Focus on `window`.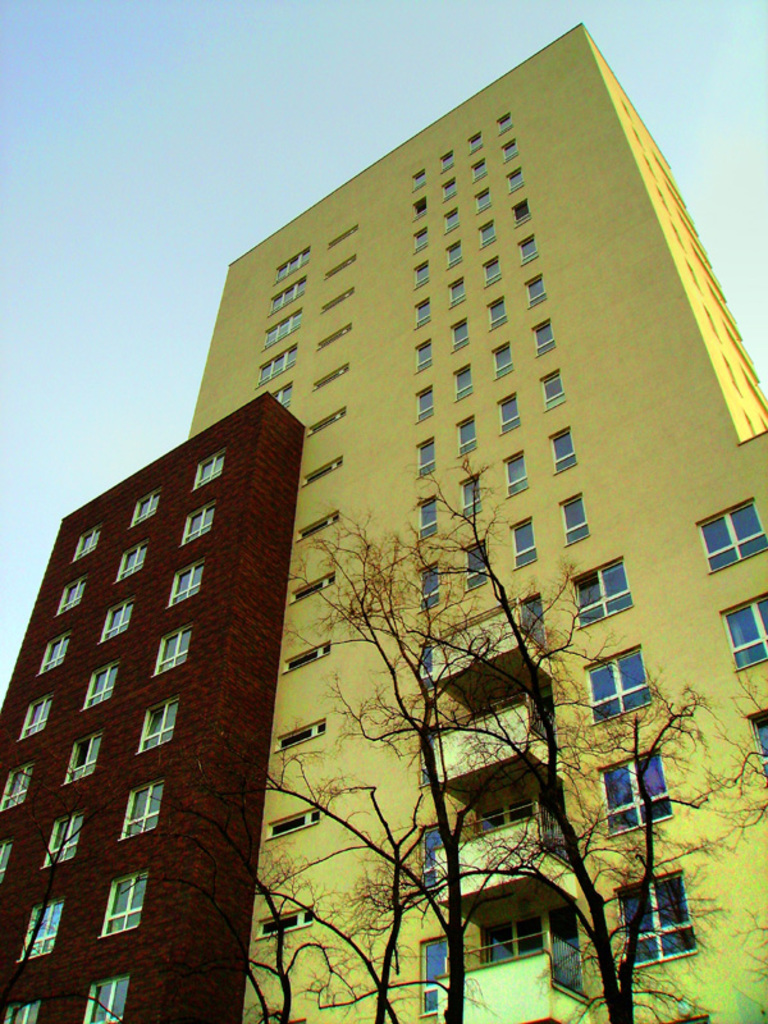
Focused at BBox(563, 494, 586, 548).
